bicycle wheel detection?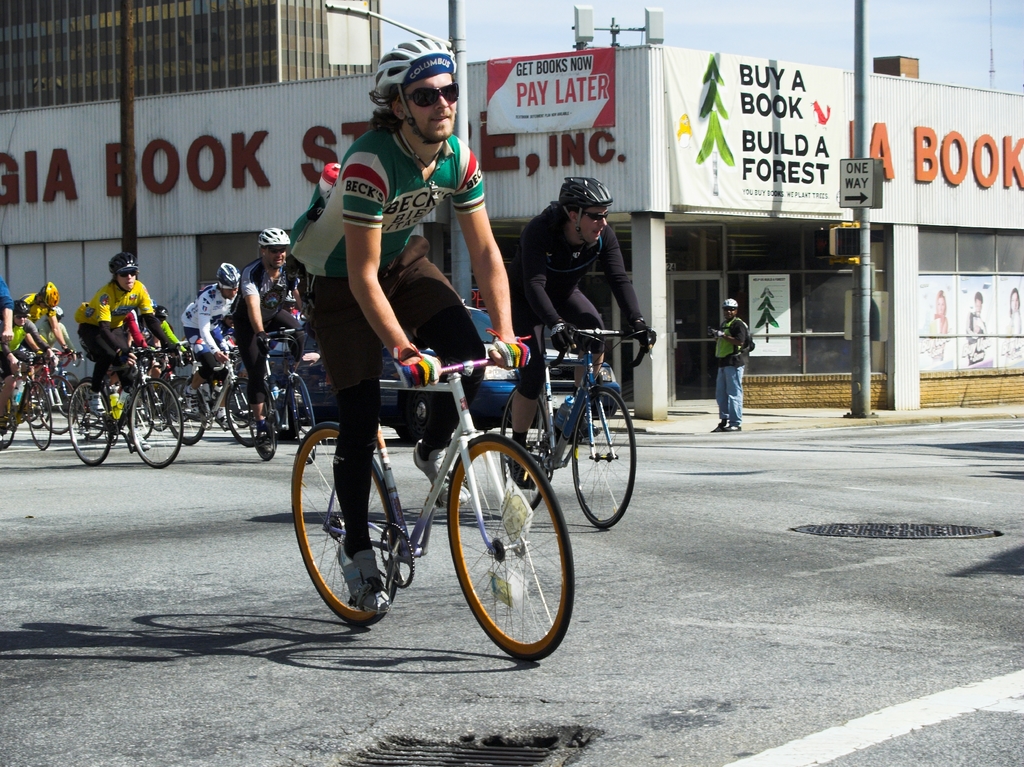
x1=292, y1=422, x2=403, y2=627
